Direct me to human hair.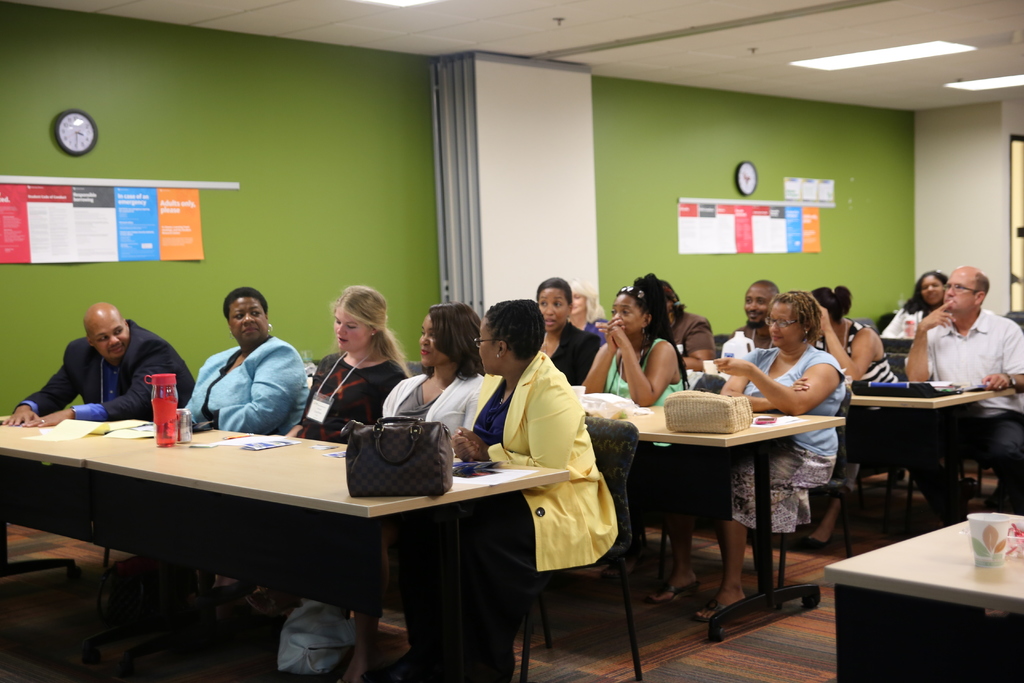
Direction: rect(535, 278, 568, 306).
